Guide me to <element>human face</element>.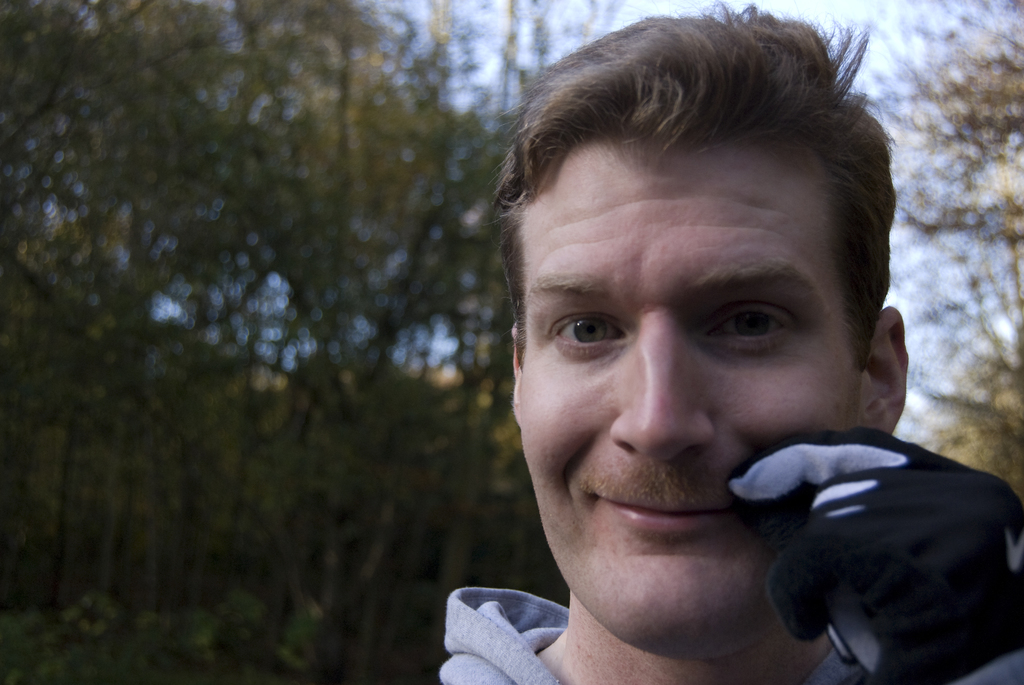
Guidance: region(513, 132, 855, 646).
